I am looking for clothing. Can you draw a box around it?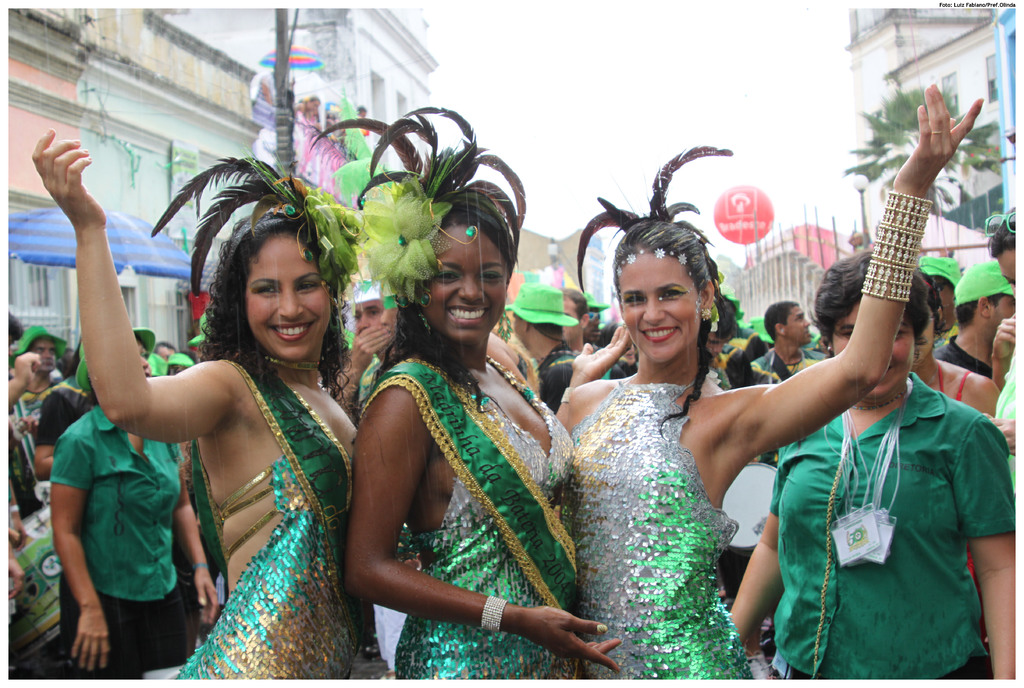
Sure, the bounding box is x1=365 y1=341 x2=582 y2=687.
